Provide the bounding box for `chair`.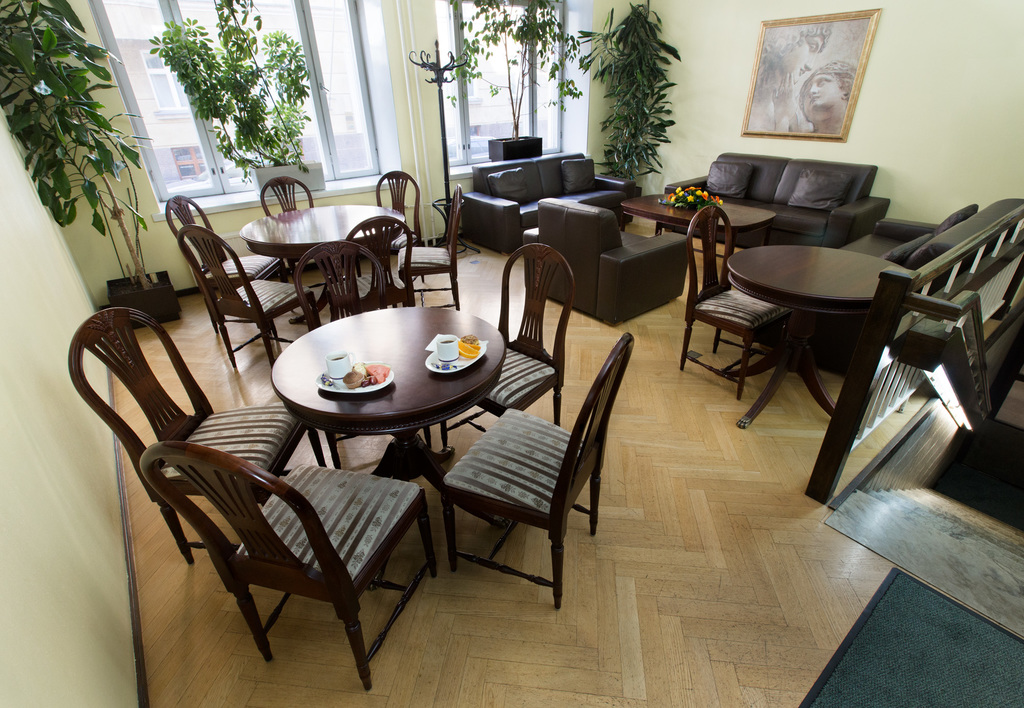
522:196:692:327.
